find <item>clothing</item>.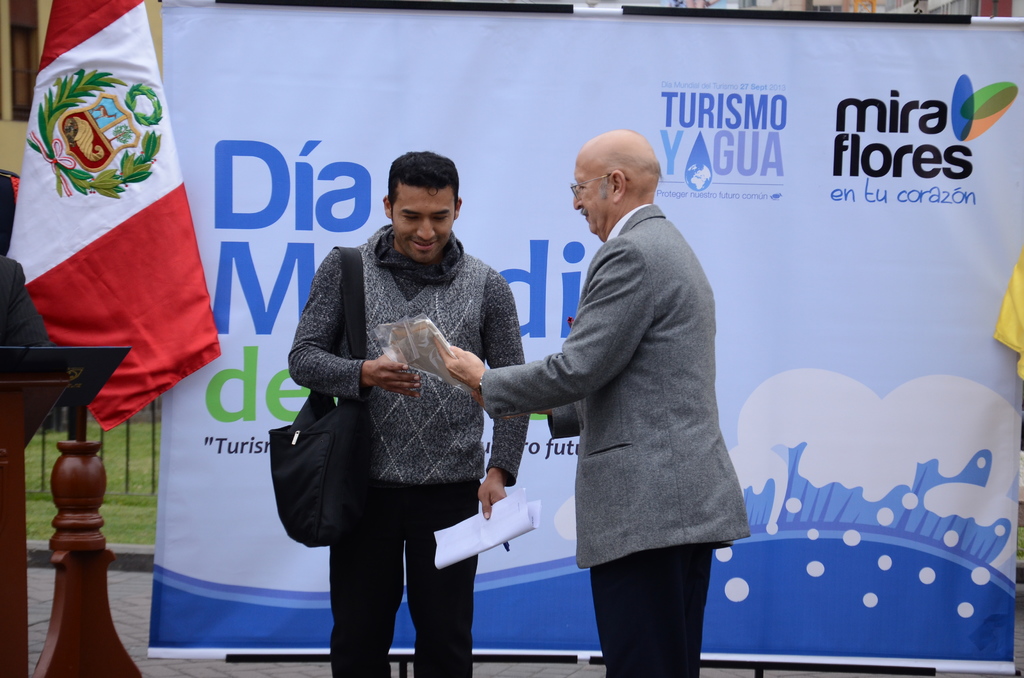
493:161:740:626.
